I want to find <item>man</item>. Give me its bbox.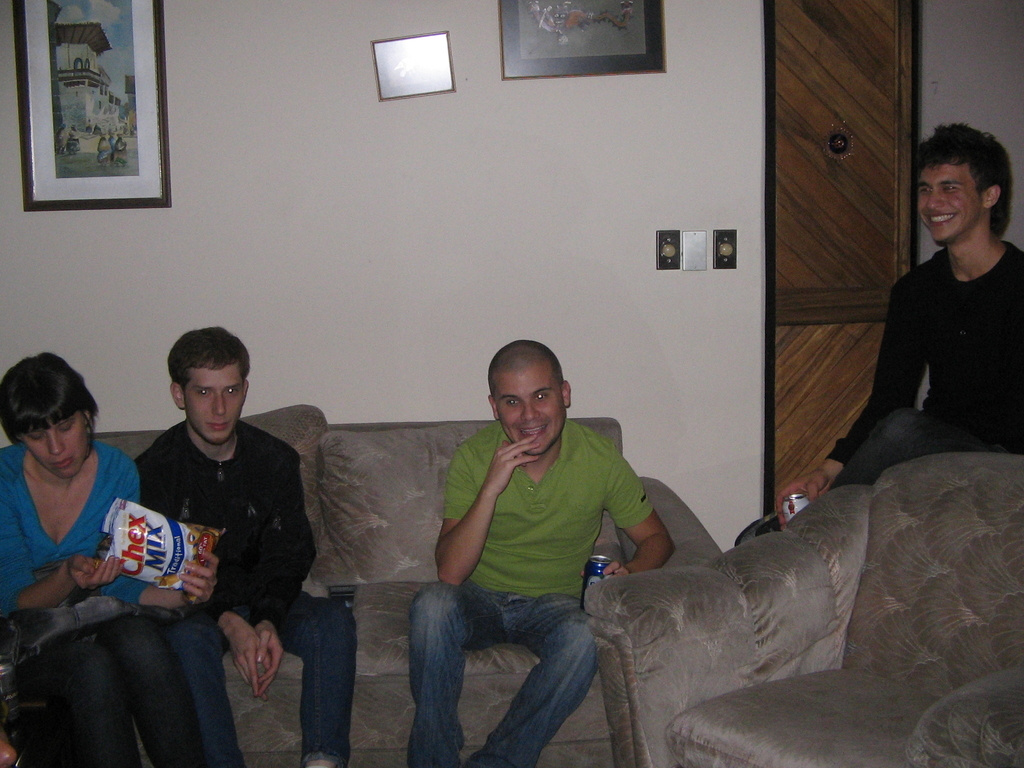
crop(735, 120, 1023, 549).
